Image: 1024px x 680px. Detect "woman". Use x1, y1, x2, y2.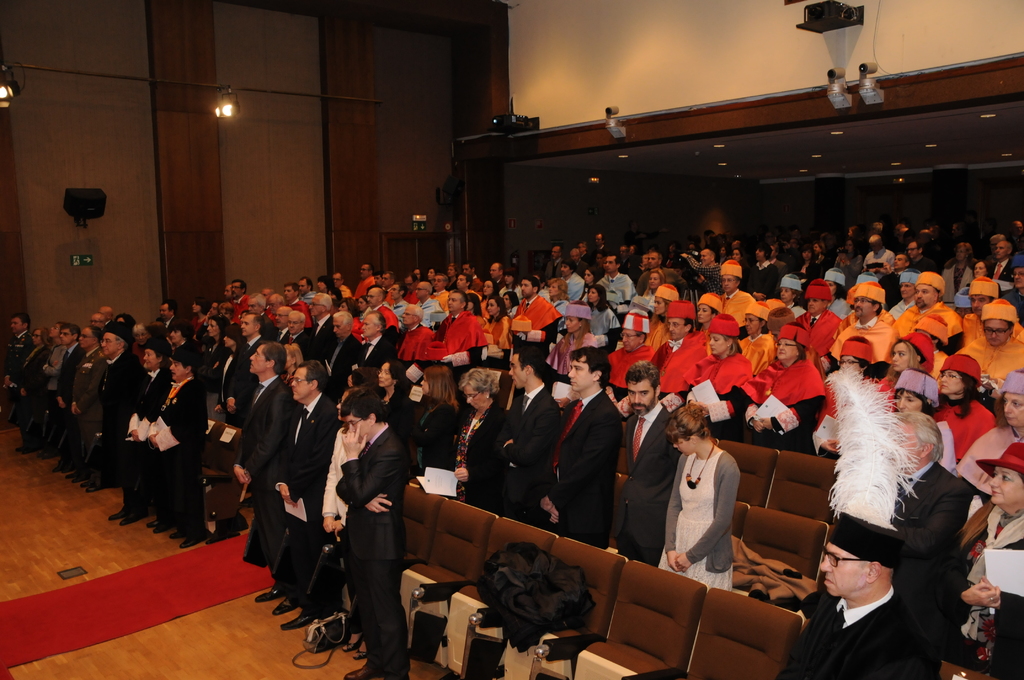
691, 291, 724, 334.
